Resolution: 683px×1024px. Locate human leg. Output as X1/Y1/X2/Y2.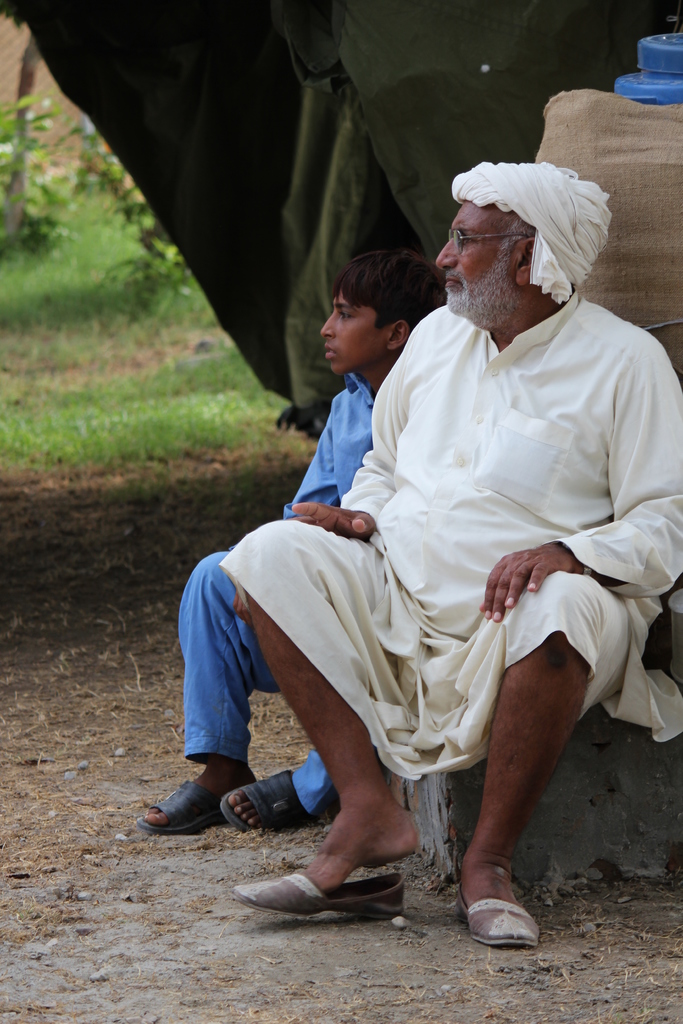
239/518/425/922.
